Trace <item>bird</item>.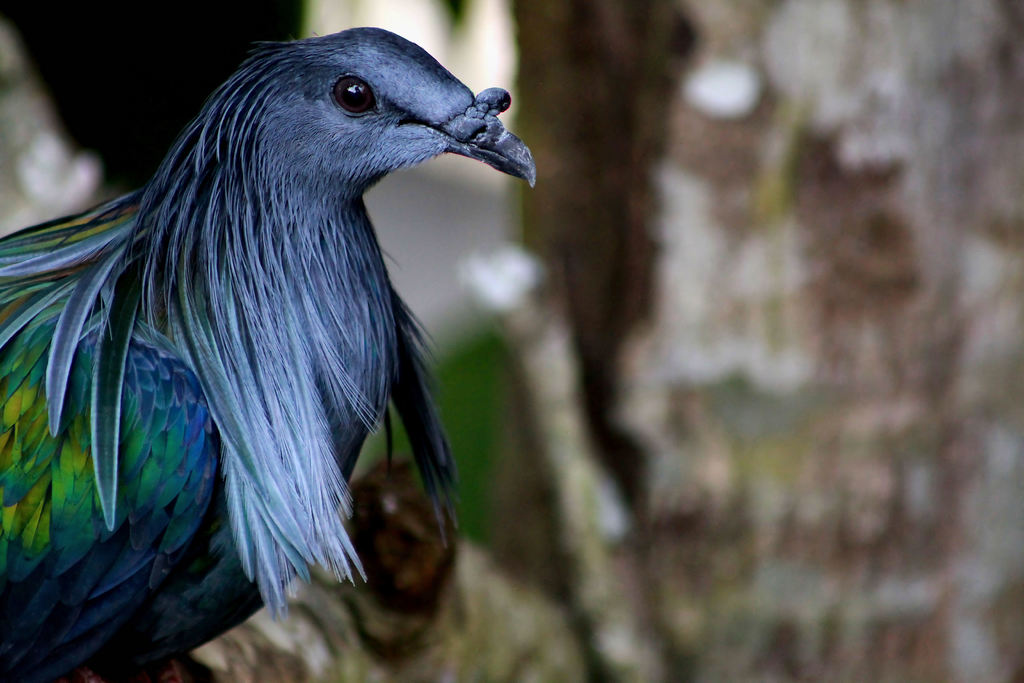
Traced to box=[0, 37, 531, 653].
